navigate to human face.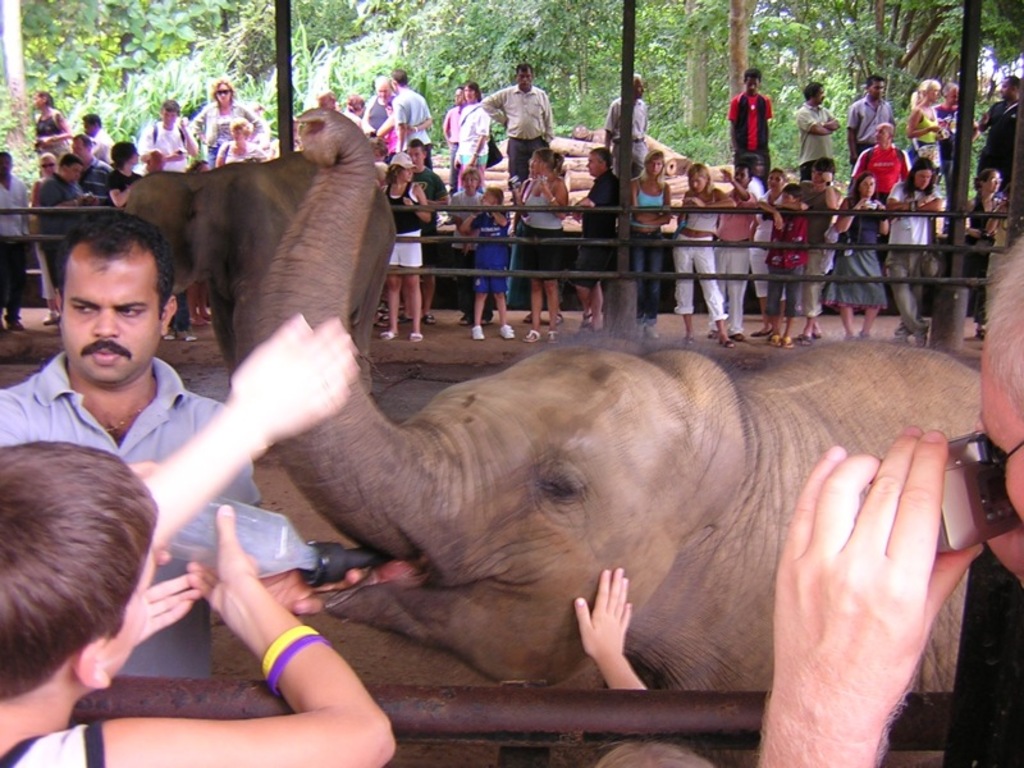
Navigation target: (x1=42, y1=156, x2=55, y2=173).
